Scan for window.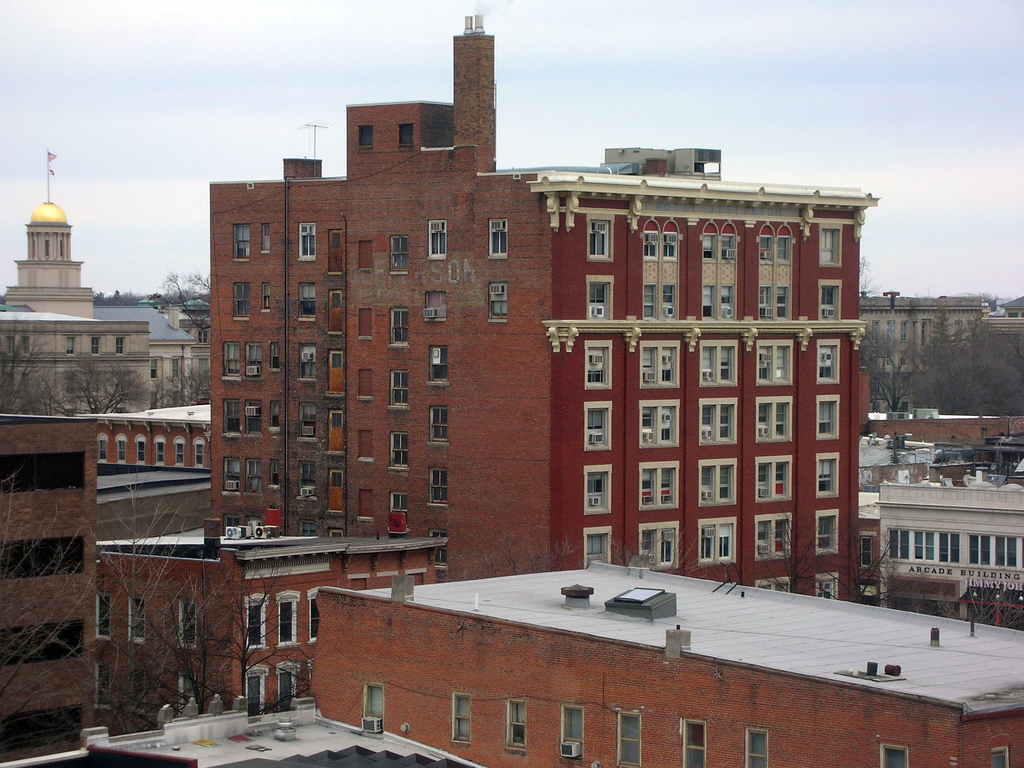
Scan result: [x1=454, y1=698, x2=470, y2=740].
